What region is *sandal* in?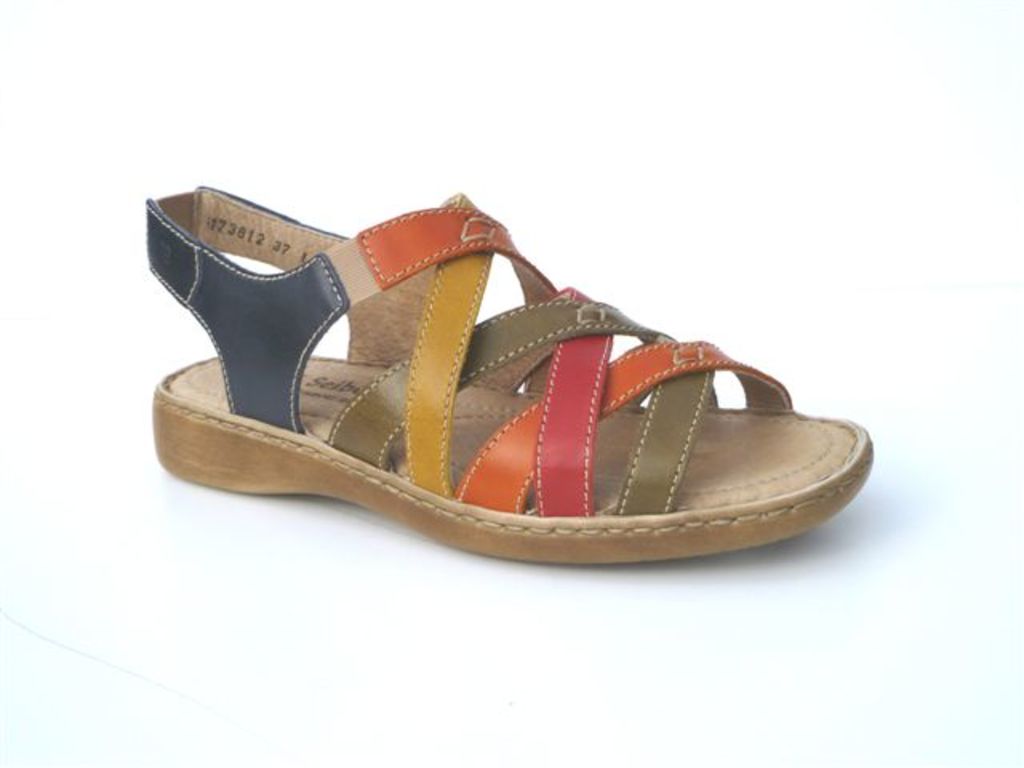
[144,189,870,563].
